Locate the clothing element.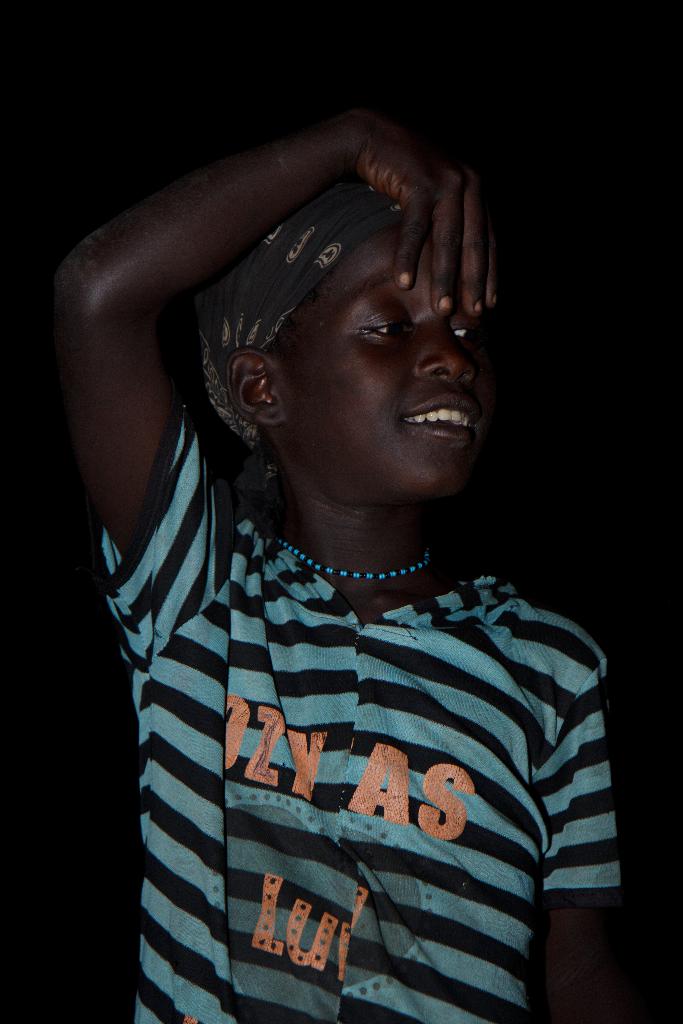
Element bbox: box=[81, 372, 620, 980].
